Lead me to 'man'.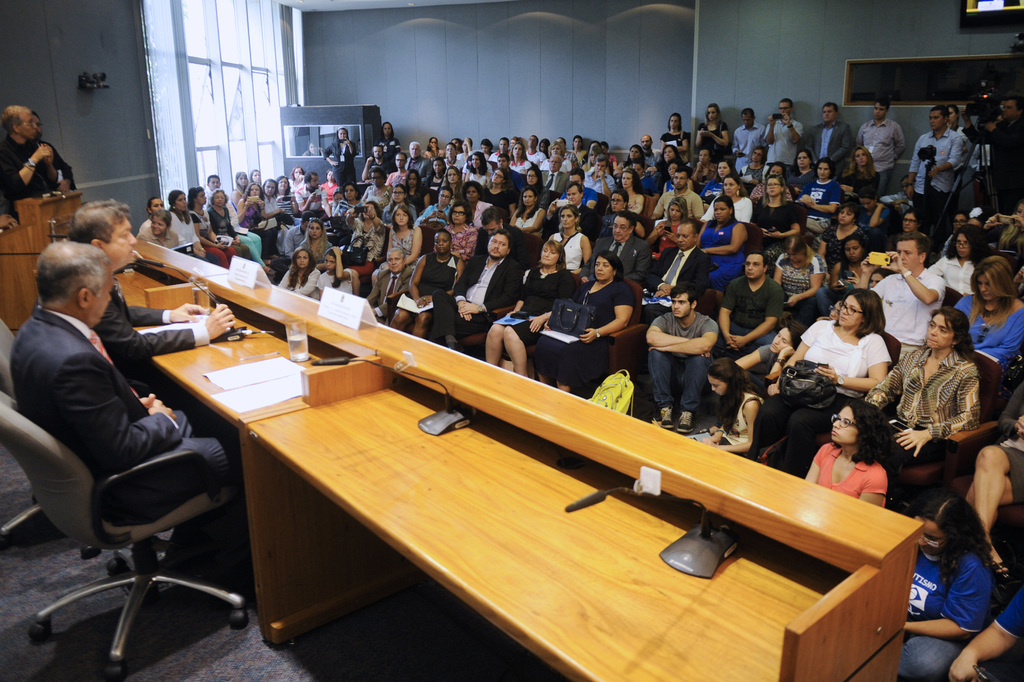
Lead to left=907, top=104, right=961, bottom=219.
